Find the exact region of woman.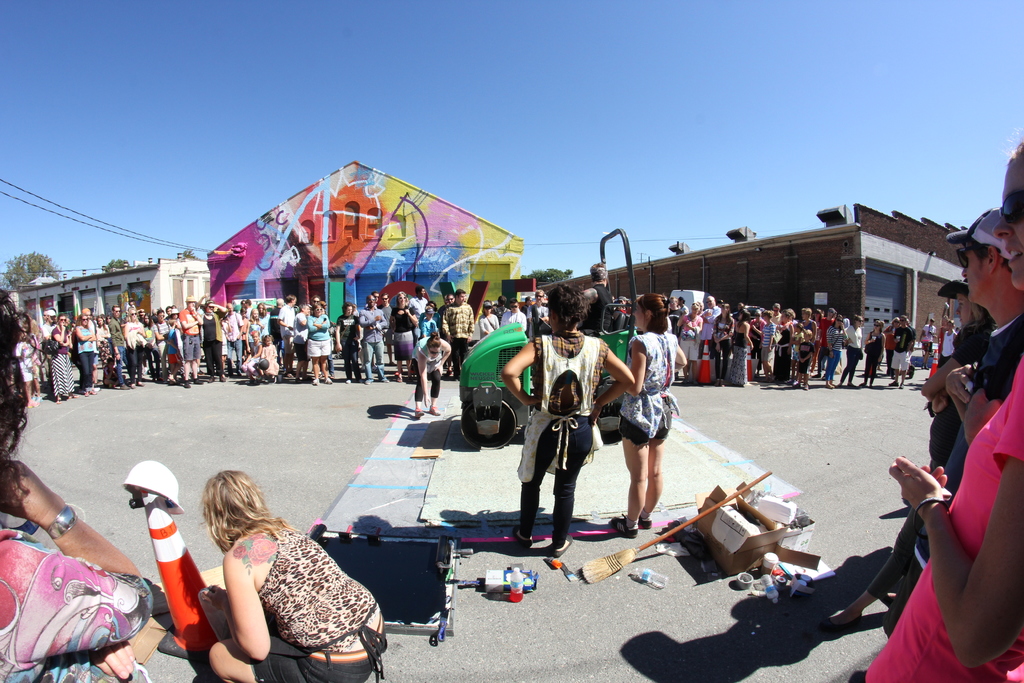
Exact region: x1=849, y1=124, x2=1023, y2=682.
